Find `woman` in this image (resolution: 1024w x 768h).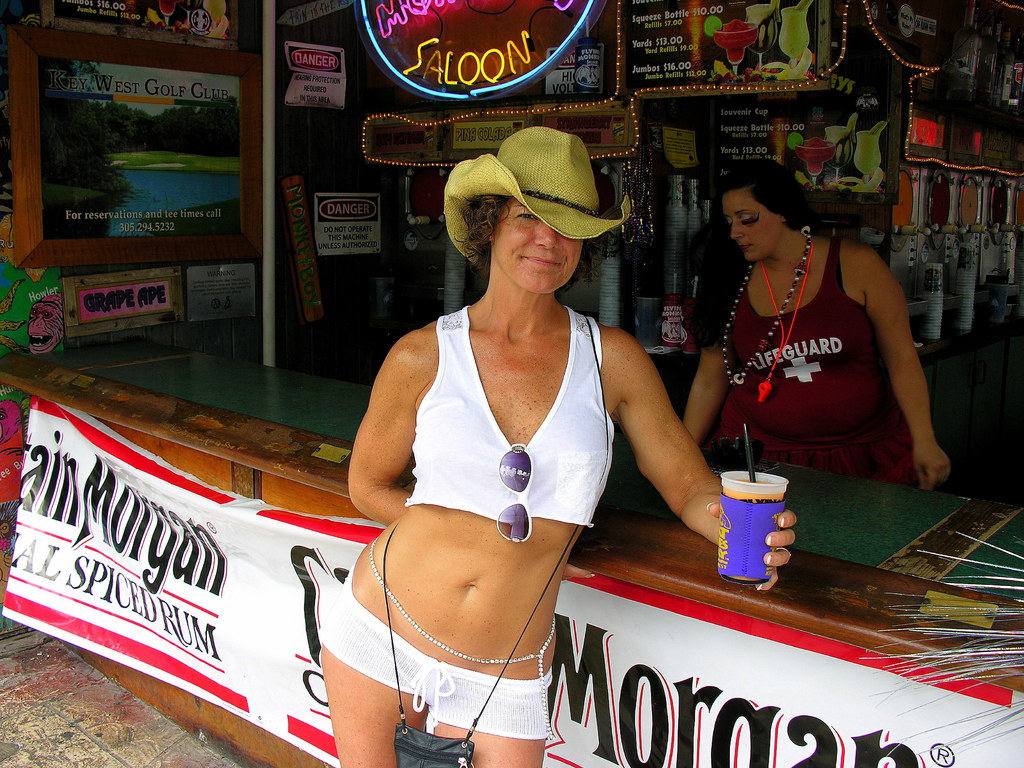
BBox(371, 130, 733, 767).
